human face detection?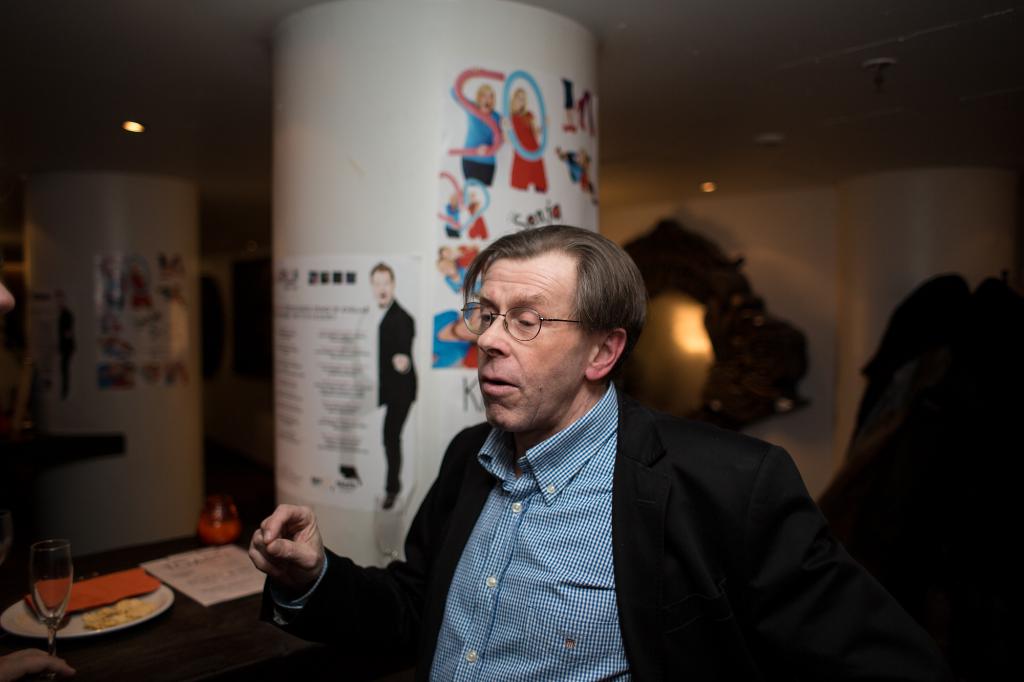
{"left": 481, "top": 84, "right": 497, "bottom": 115}
